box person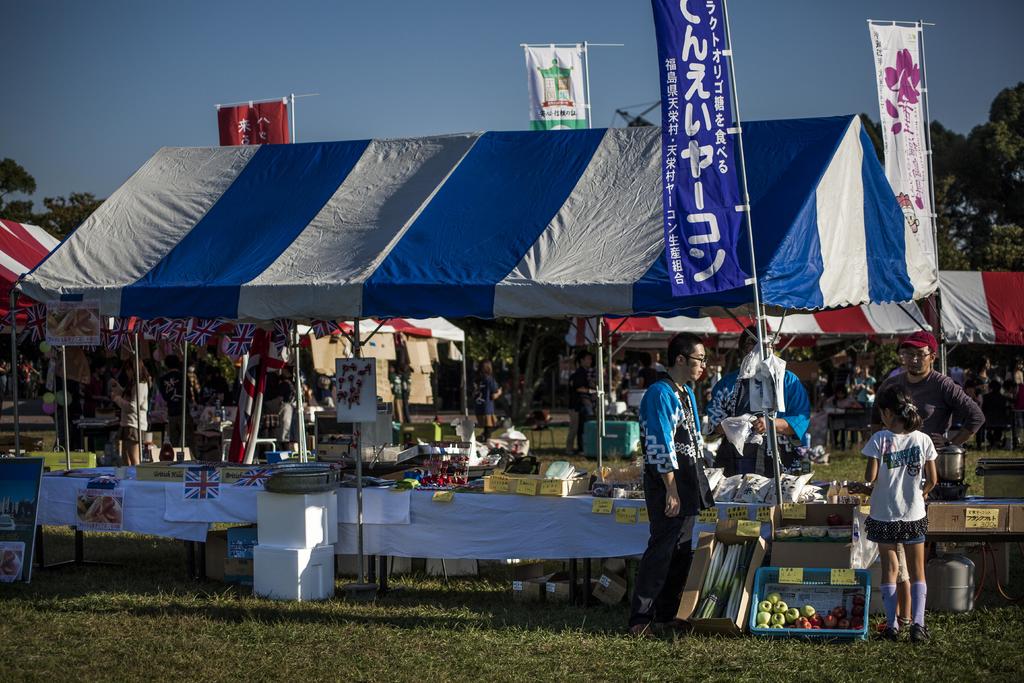
bbox=(271, 375, 299, 448)
